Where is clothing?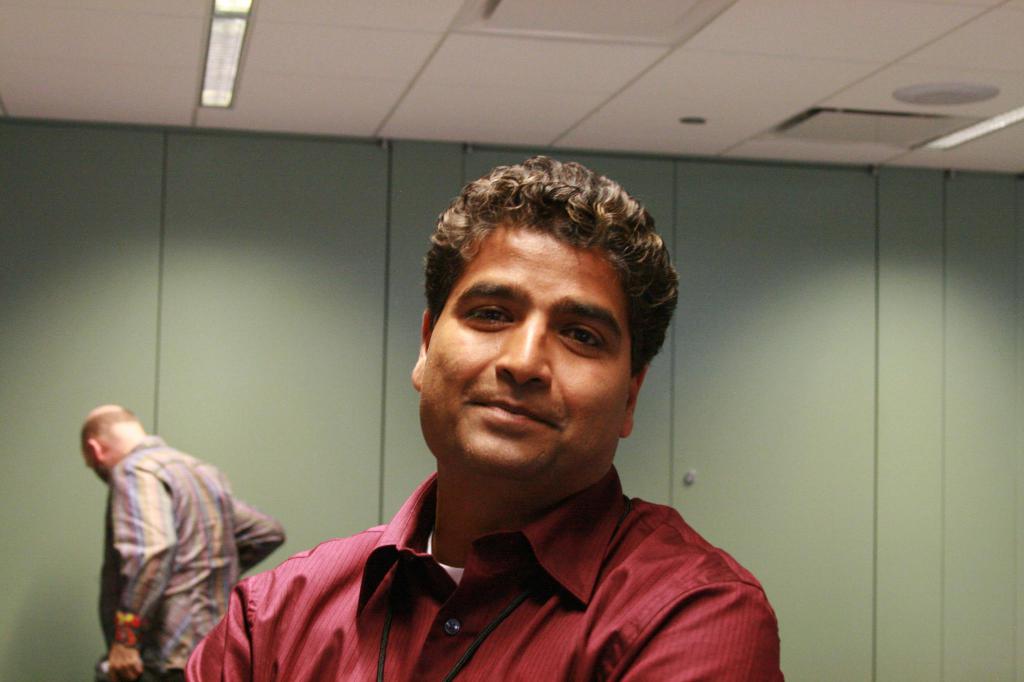
left=220, top=419, right=794, bottom=673.
